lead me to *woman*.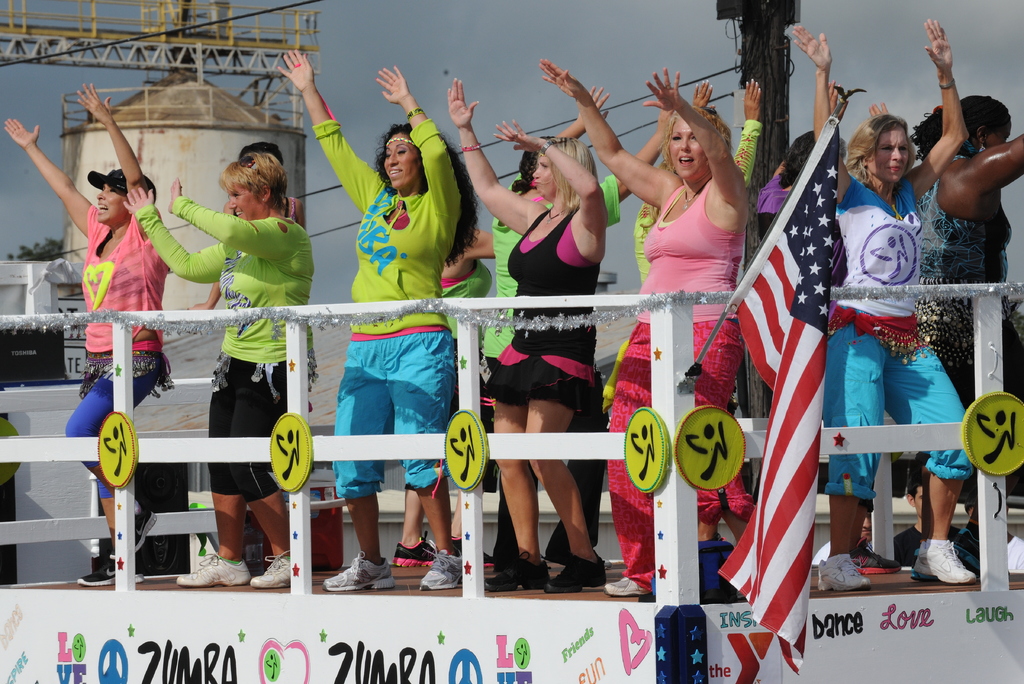
Lead to bbox=[114, 135, 320, 589].
